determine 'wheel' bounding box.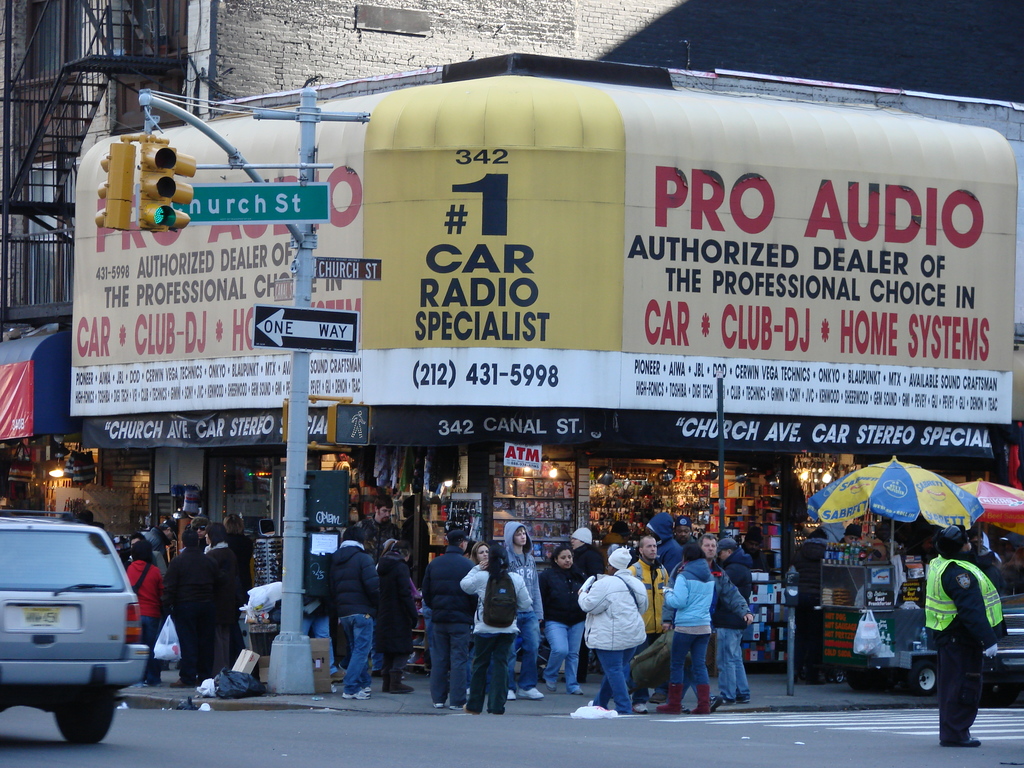
Determined: box=[909, 659, 938, 694].
